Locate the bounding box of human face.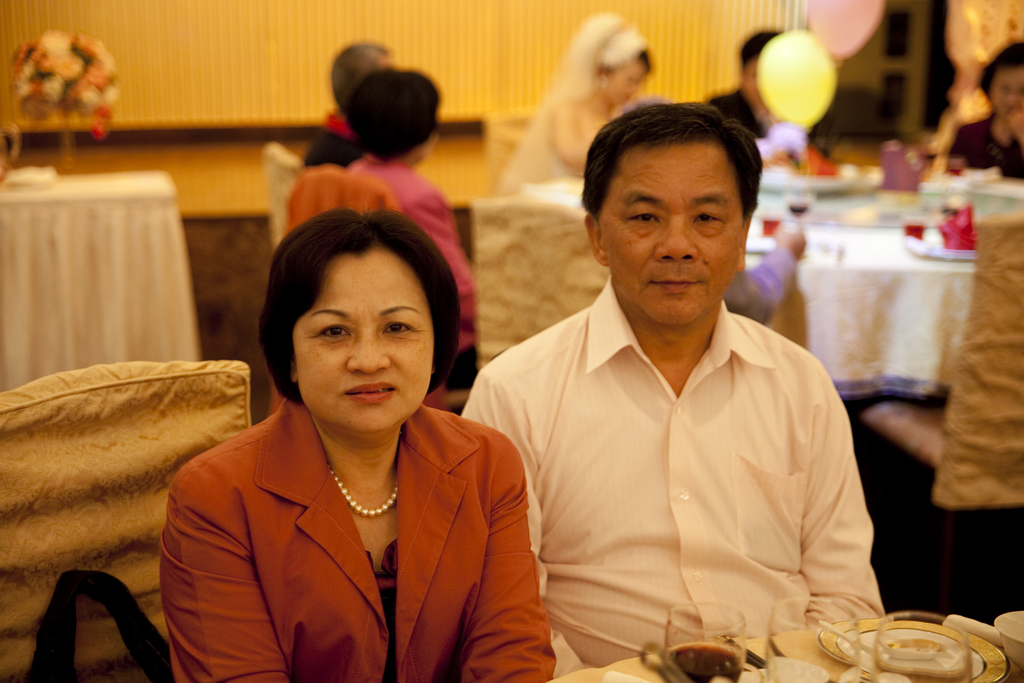
Bounding box: [left=598, top=145, right=739, bottom=323].
